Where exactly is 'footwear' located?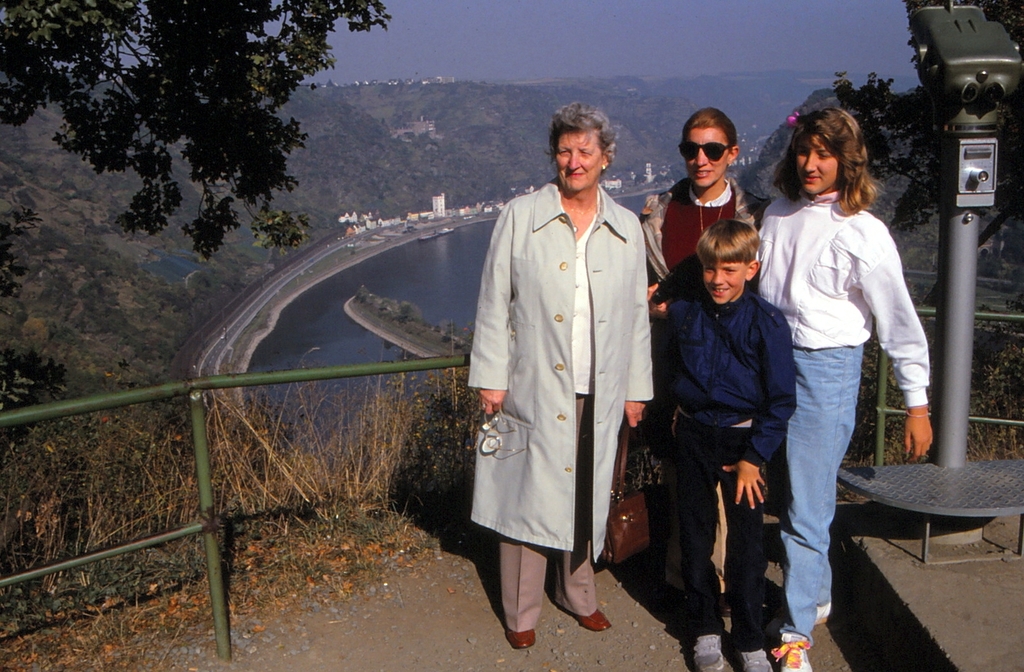
Its bounding box is box=[729, 647, 768, 671].
